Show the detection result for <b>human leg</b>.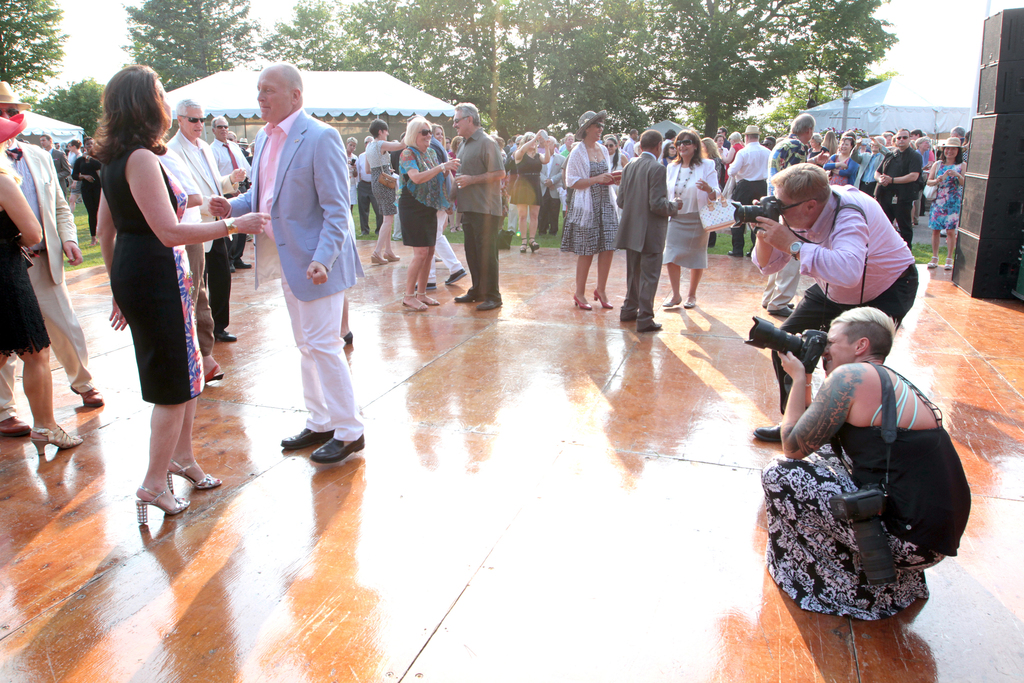
[x1=13, y1=347, x2=81, y2=453].
